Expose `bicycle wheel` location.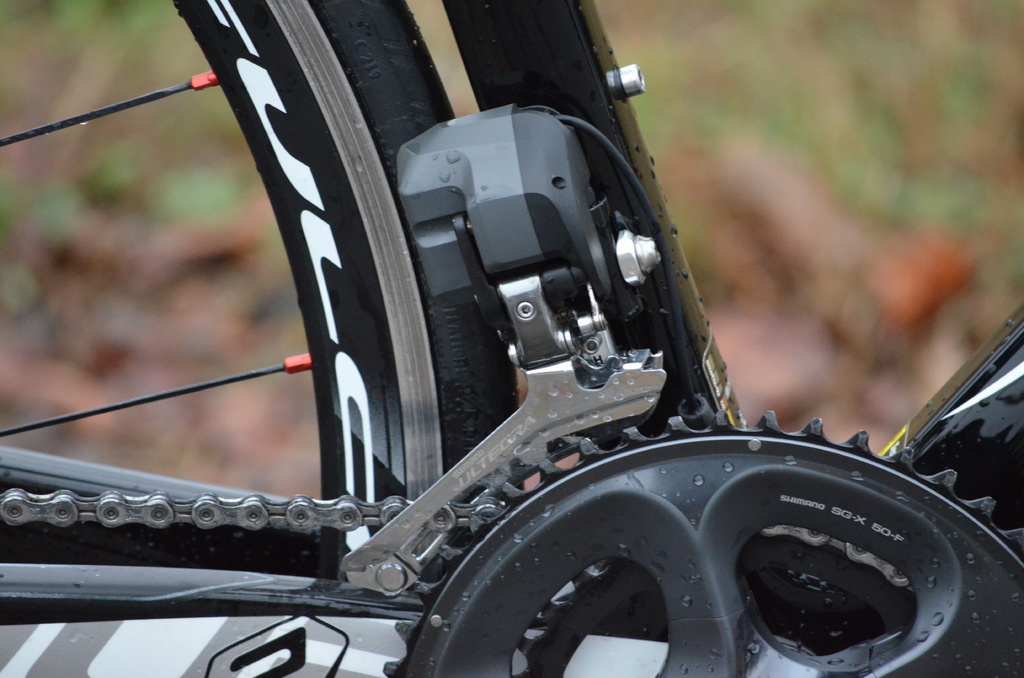
Exposed at box=[0, 0, 527, 598].
